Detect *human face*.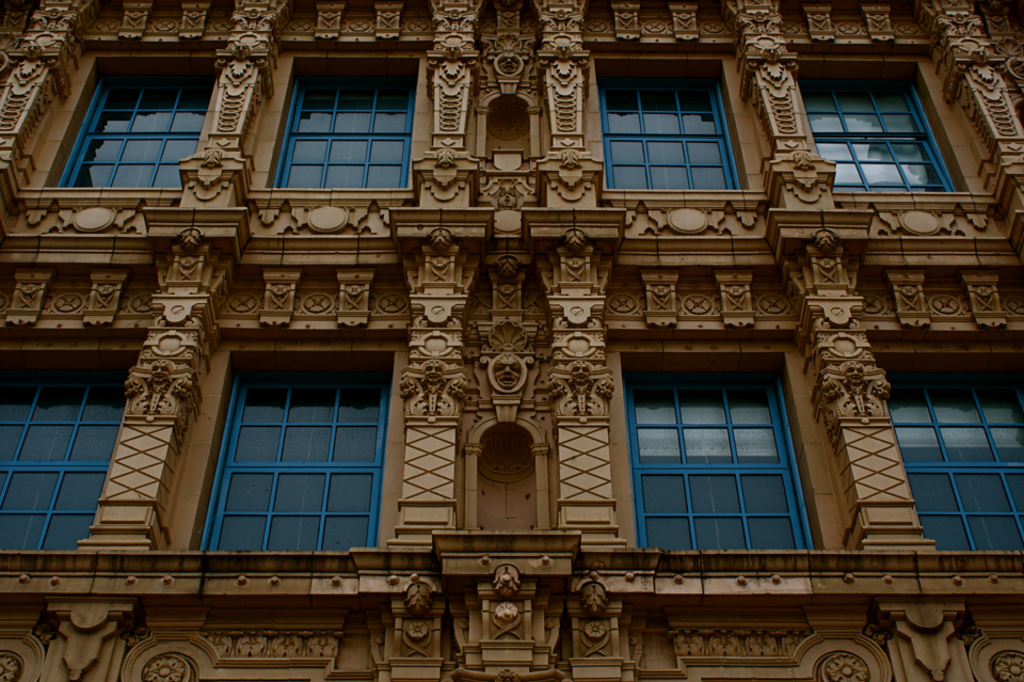
Detected at (426,362,443,382).
